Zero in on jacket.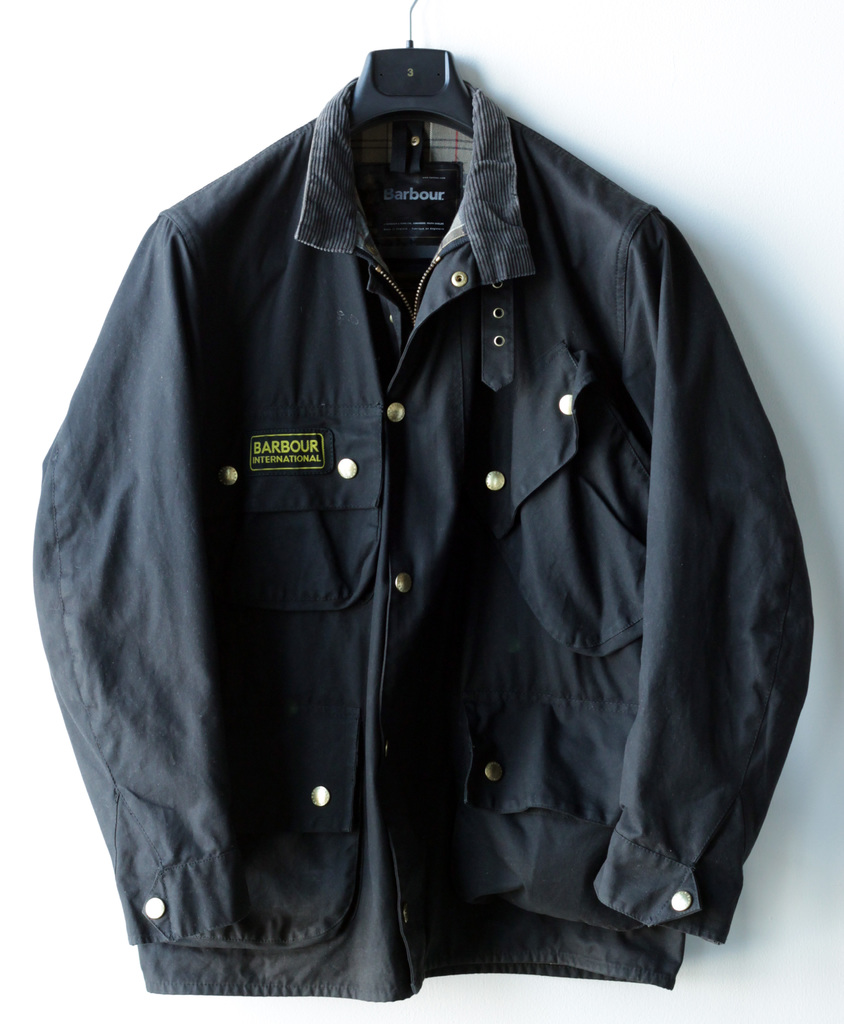
Zeroed in: x1=24, y1=73, x2=819, y2=996.
